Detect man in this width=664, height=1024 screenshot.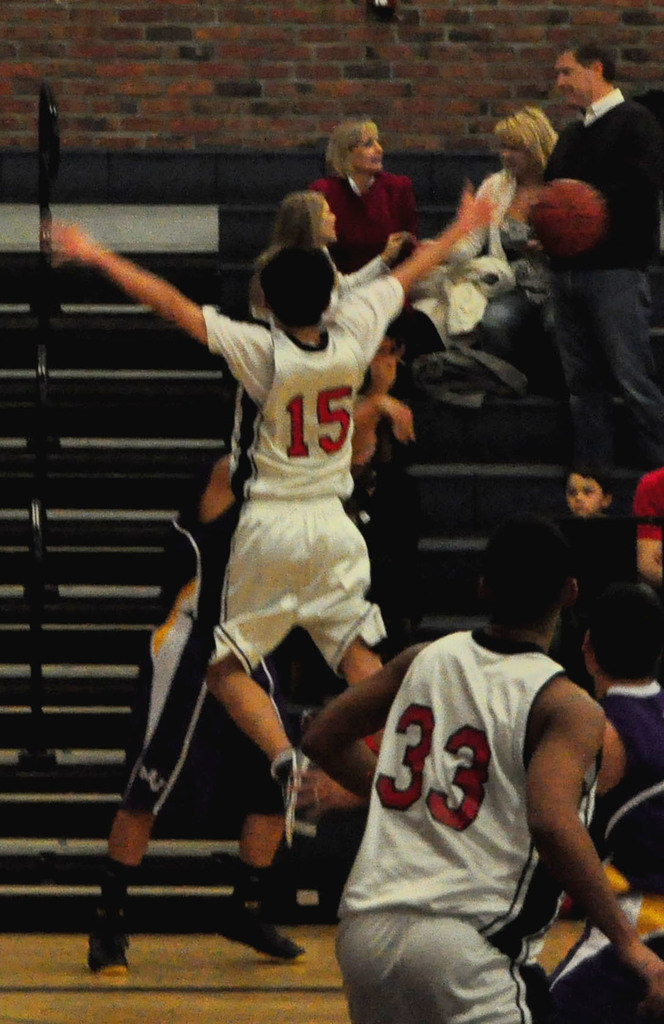
Detection: box=[84, 396, 419, 978].
